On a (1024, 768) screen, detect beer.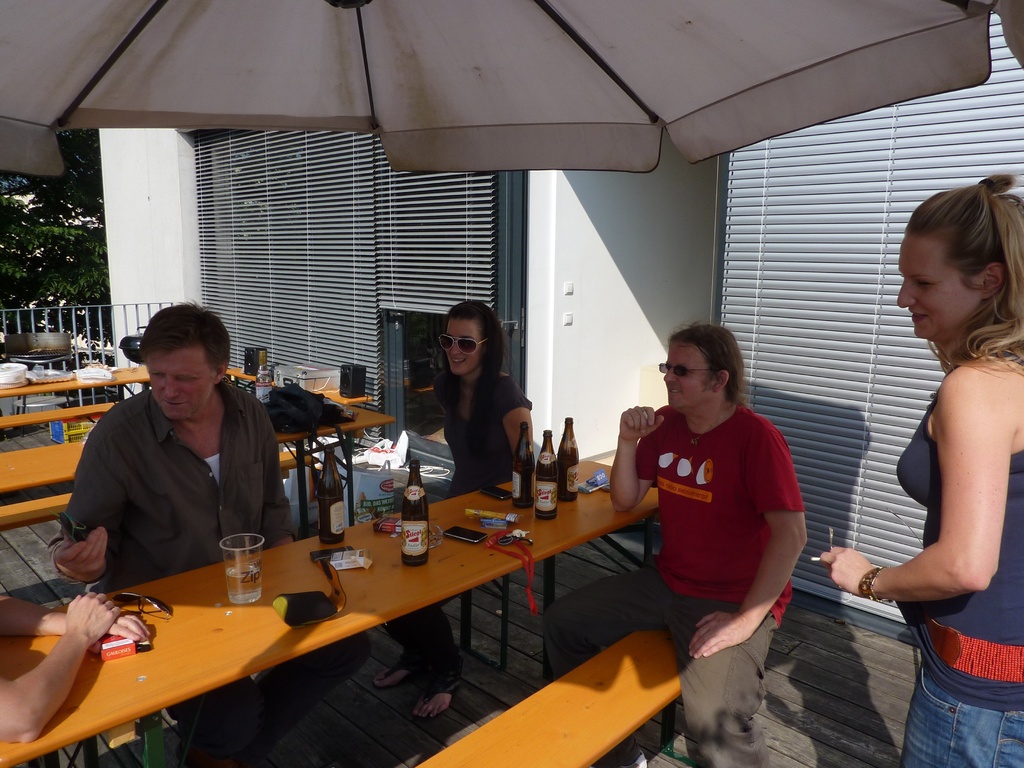
x1=321, y1=449, x2=343, y2=540.
